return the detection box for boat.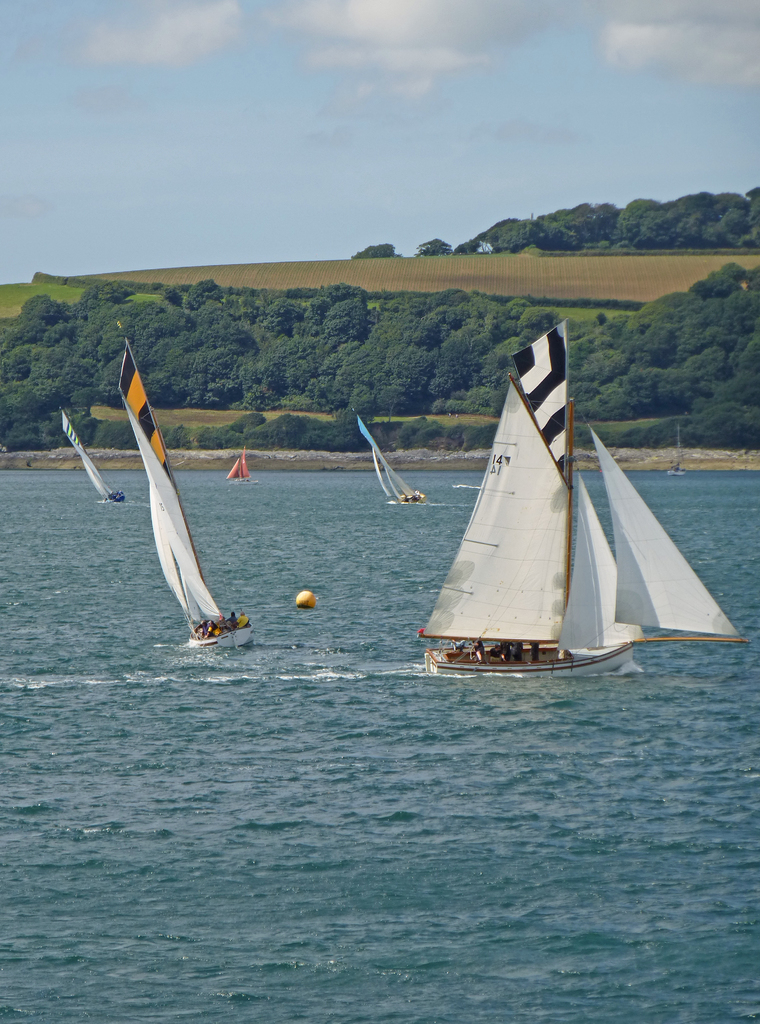
x1=118 y1=316 x2=264 y2=655.
